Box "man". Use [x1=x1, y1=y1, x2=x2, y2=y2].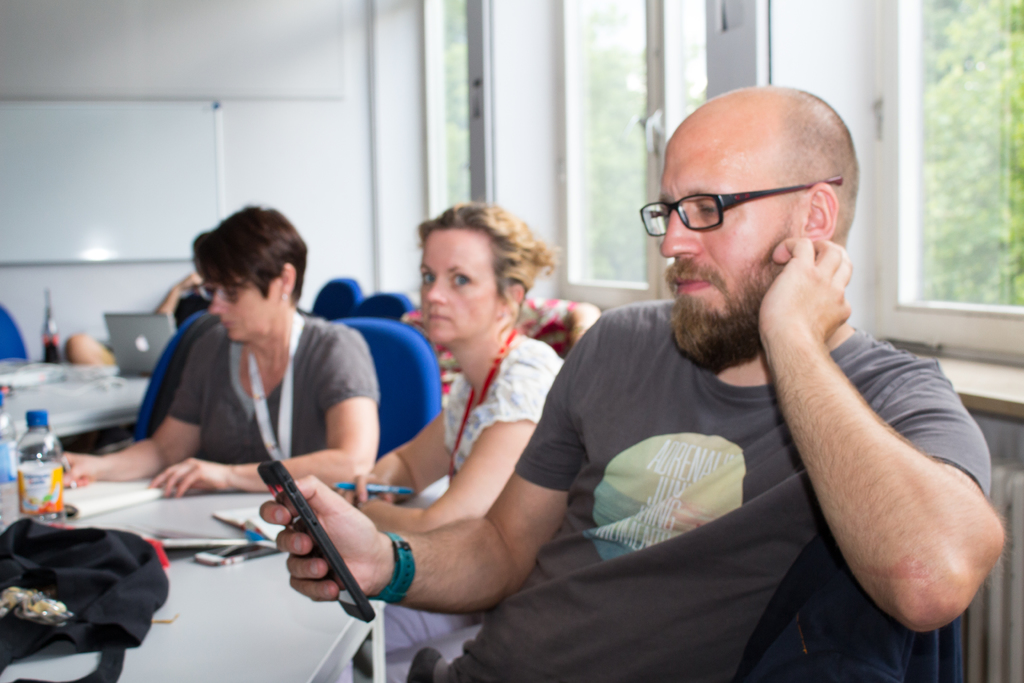
[x1=257, y1=81, x2=1007, y2=679].
